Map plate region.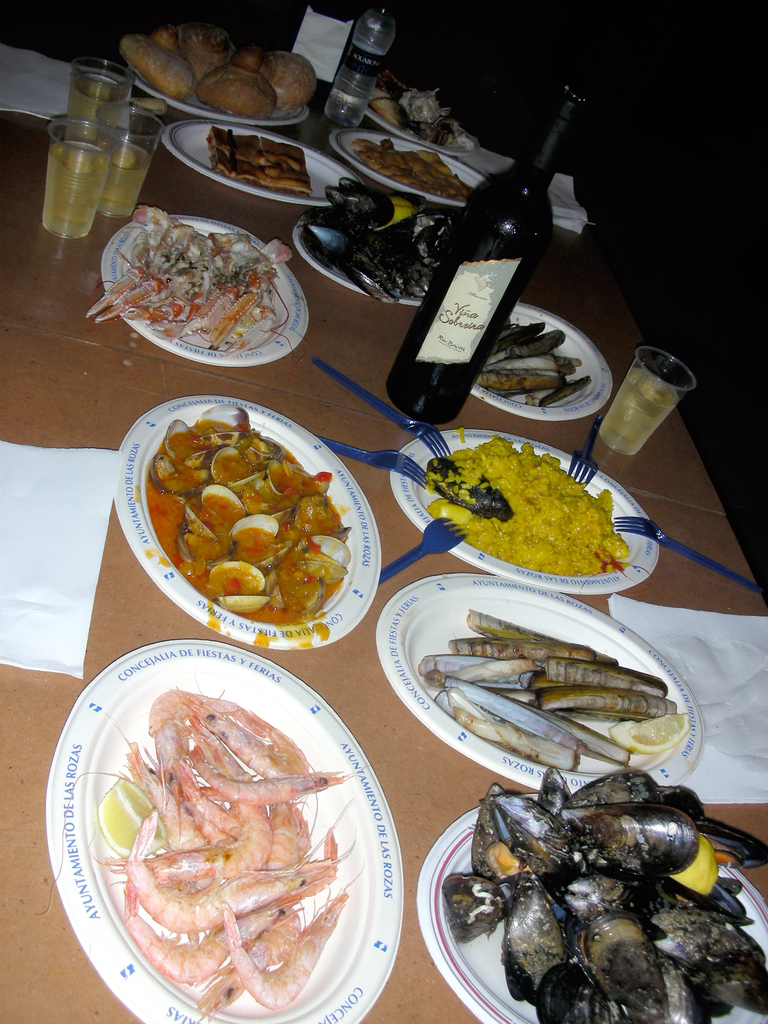
Mapped to locate(44, 648, 401, 1023).
